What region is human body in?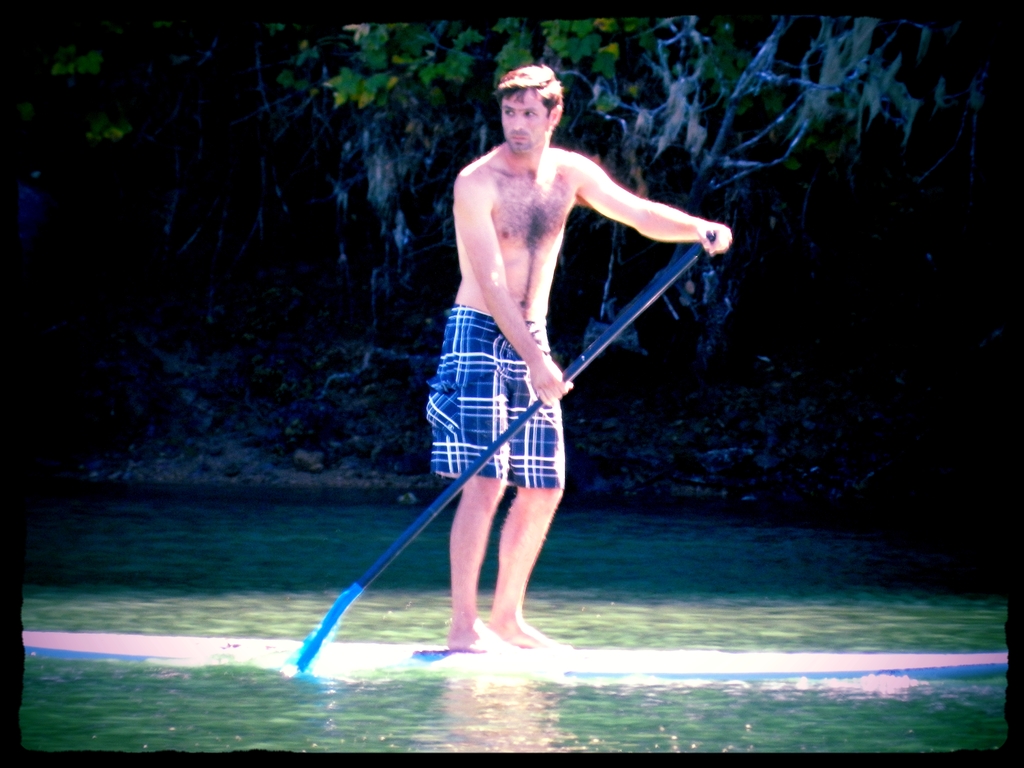
region(339, 56, 698, 659).
